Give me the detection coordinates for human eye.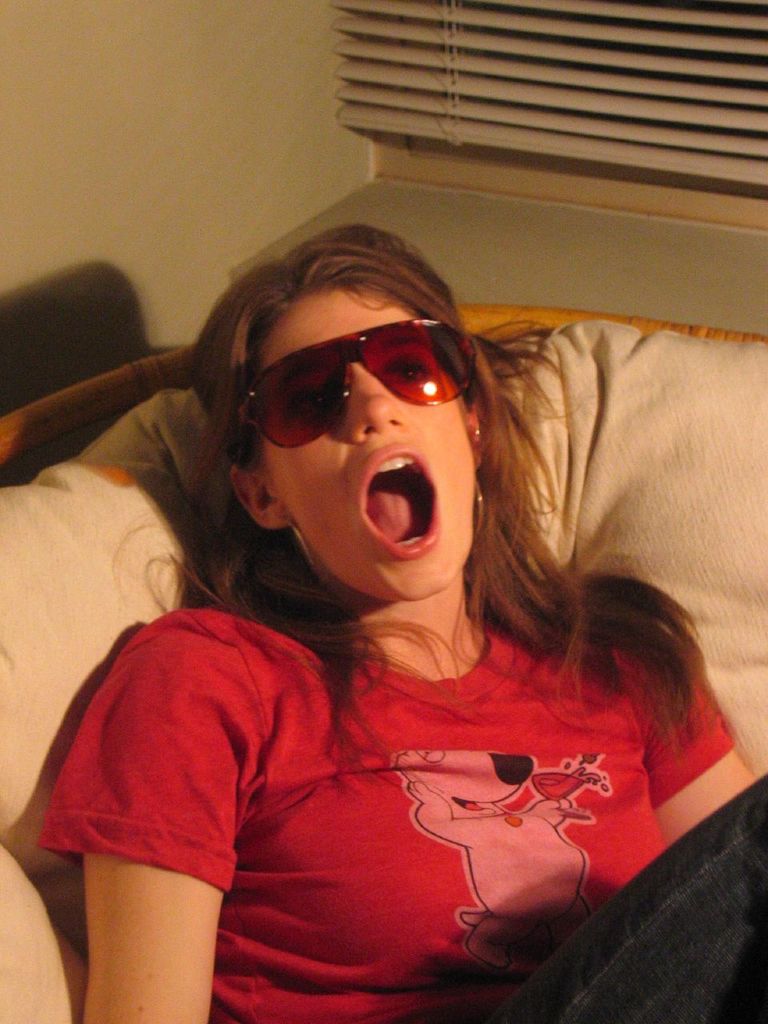
detection(384, 356, 432, 390).
